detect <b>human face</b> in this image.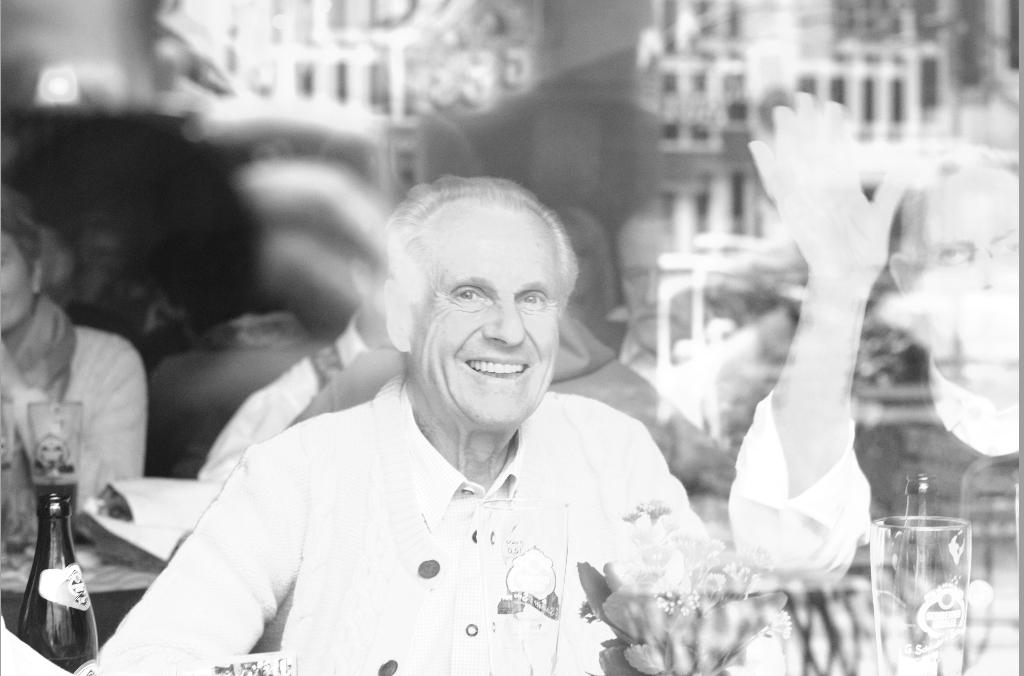
Detection: (x1=413, y1=210, x2=561, y2=432).
